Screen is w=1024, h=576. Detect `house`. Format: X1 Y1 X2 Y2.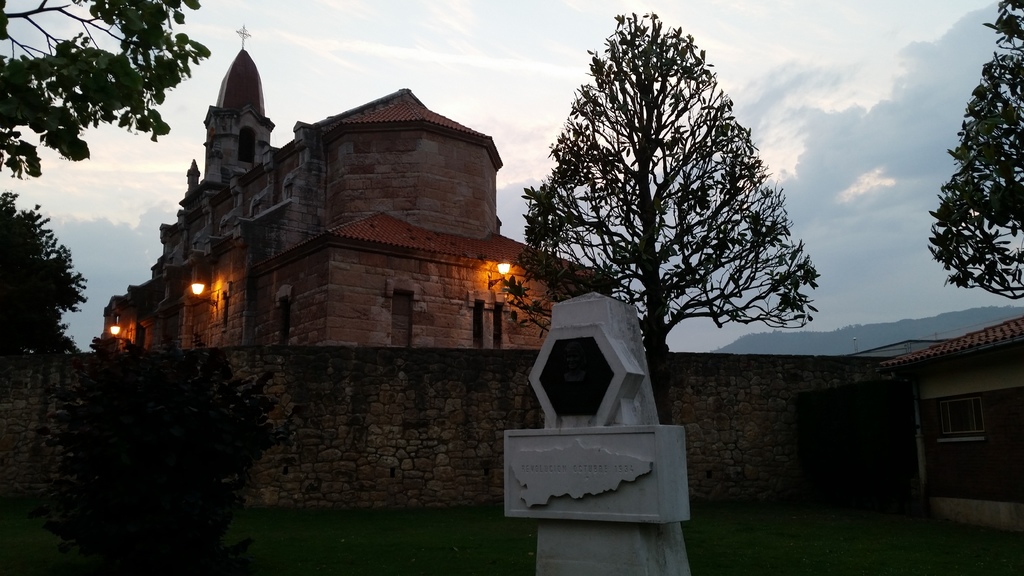
876 317 1023 534.
